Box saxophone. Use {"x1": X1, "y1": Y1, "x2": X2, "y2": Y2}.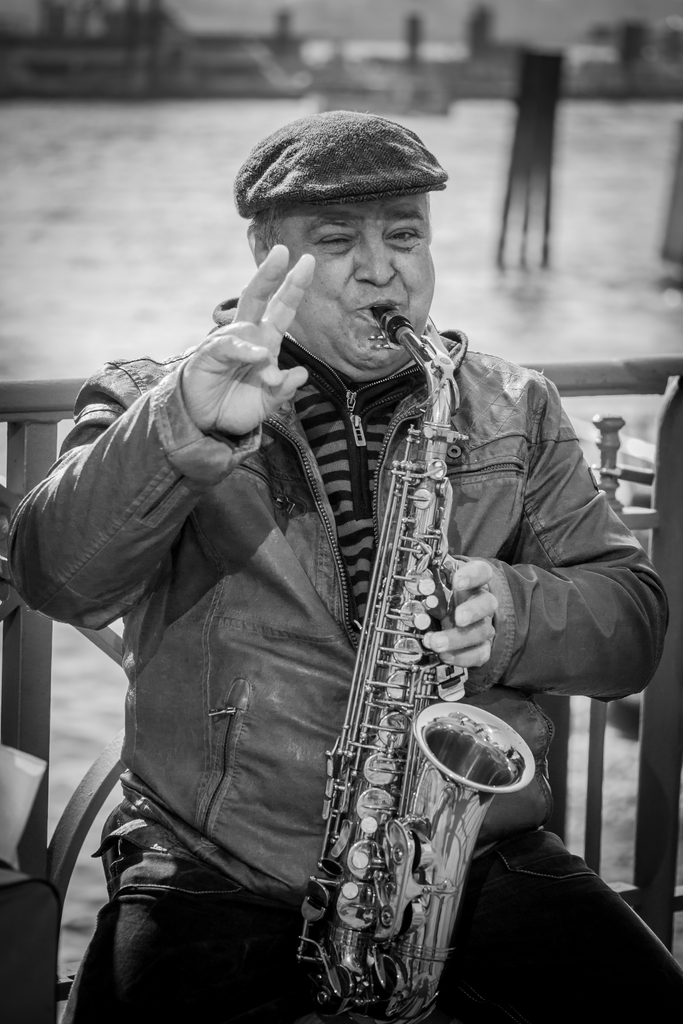
{"x1": 294, "y1": 304, "x2": 539, "y2": 1023}.
